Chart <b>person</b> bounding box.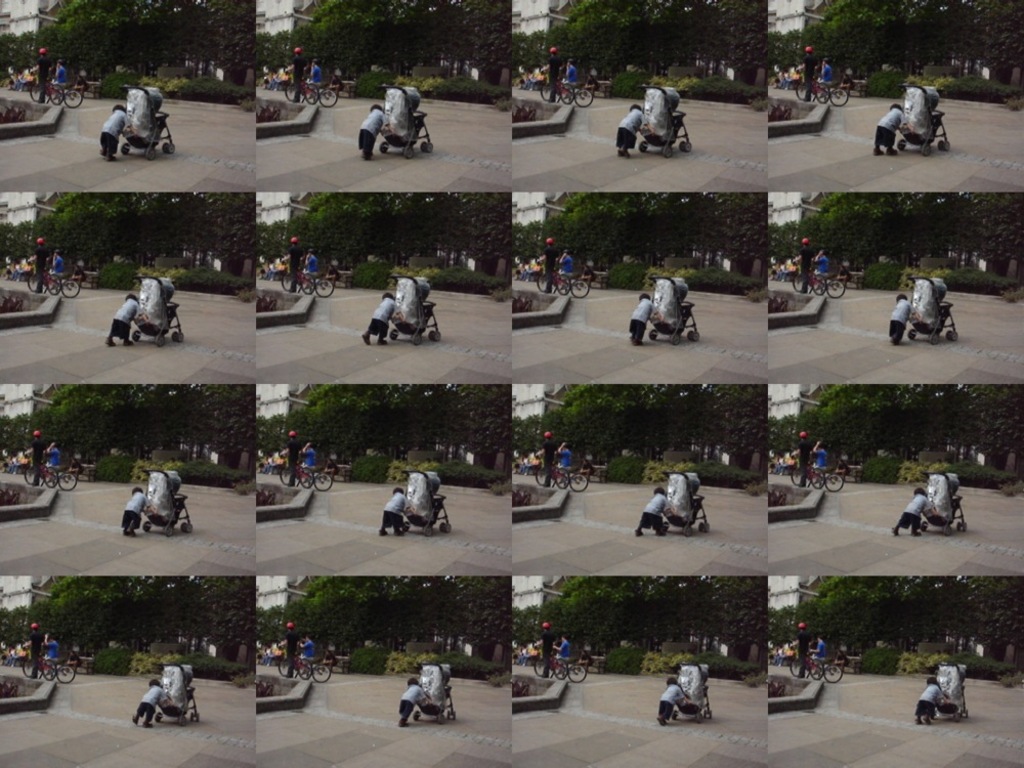
Charted: select_region(97, 105, 132, 160).
